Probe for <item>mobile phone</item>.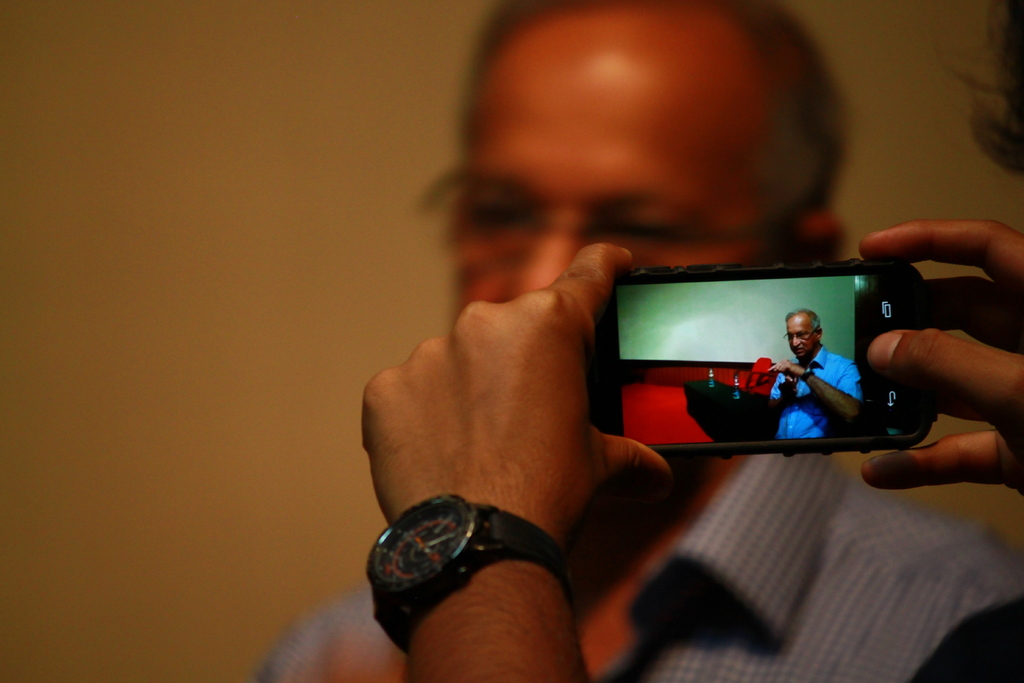
Probe result: x1=604, y1=245, x2=954, y2=470.
